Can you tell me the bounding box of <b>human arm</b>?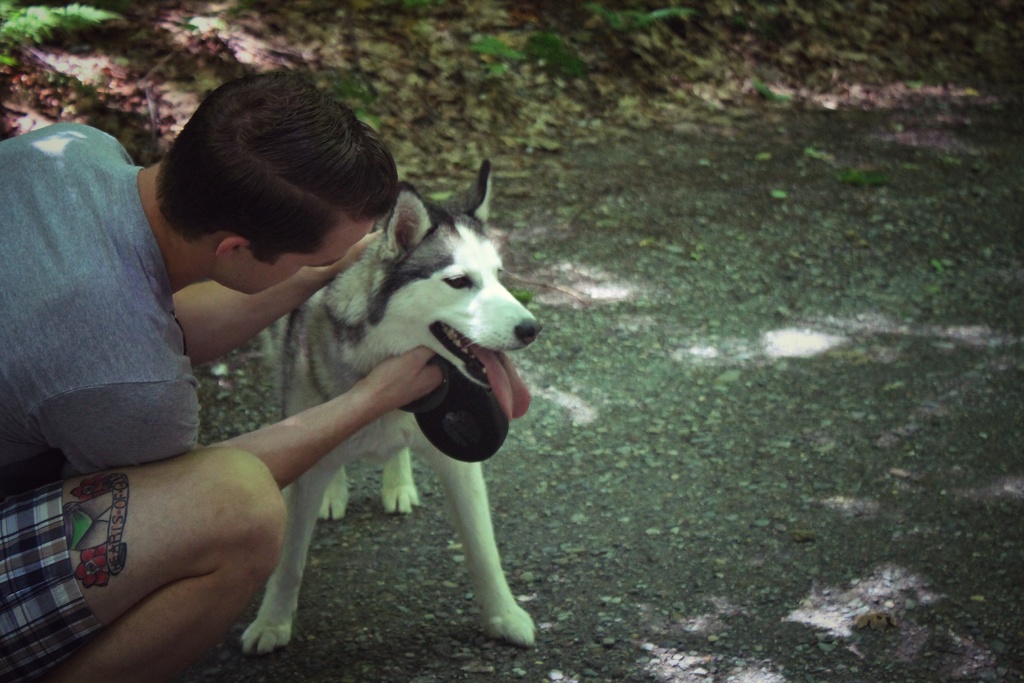
(left=167, top=224, right=382, bottom=361).
